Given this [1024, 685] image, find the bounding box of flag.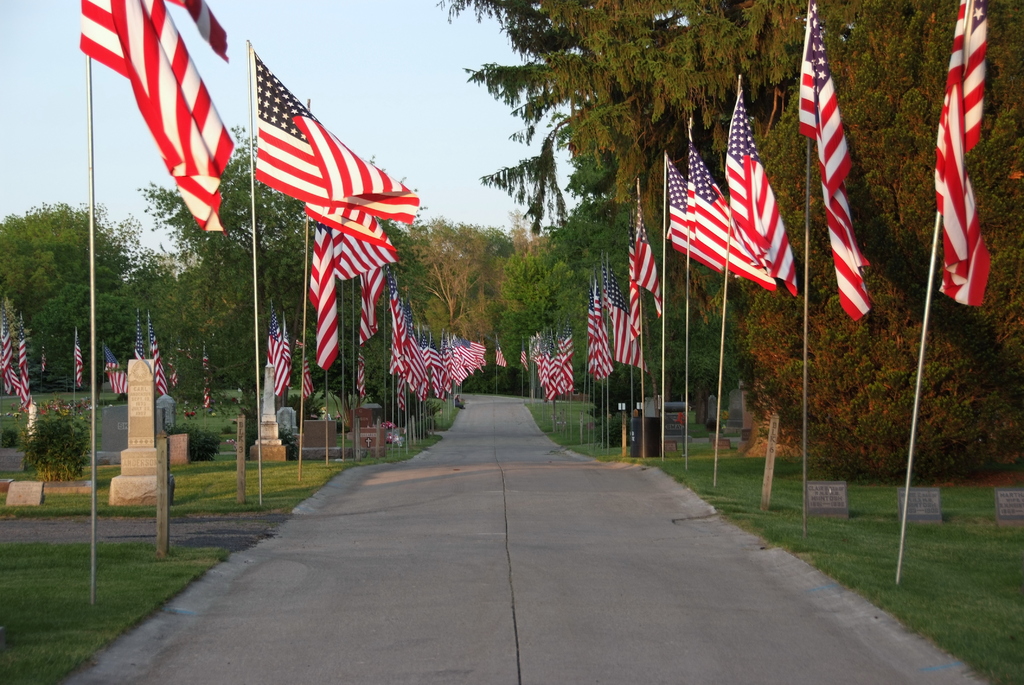
pyautogui.locateOnScreen(134, 316, 145, 366).
